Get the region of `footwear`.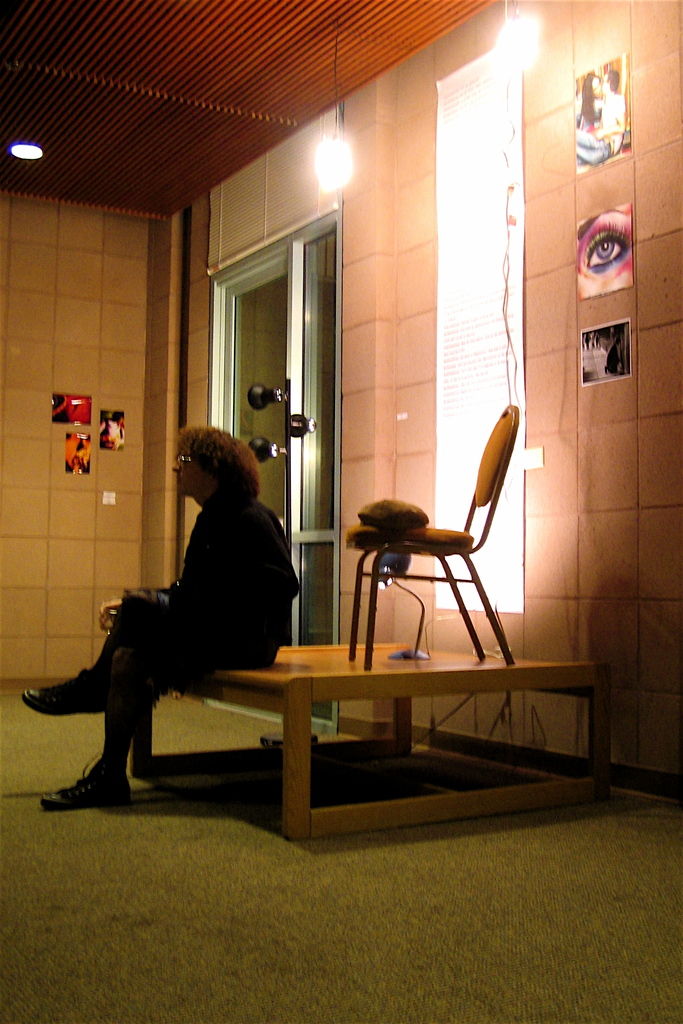
{"x1": 49, "y1": 749, "x2": 124, "y2": 812}.
